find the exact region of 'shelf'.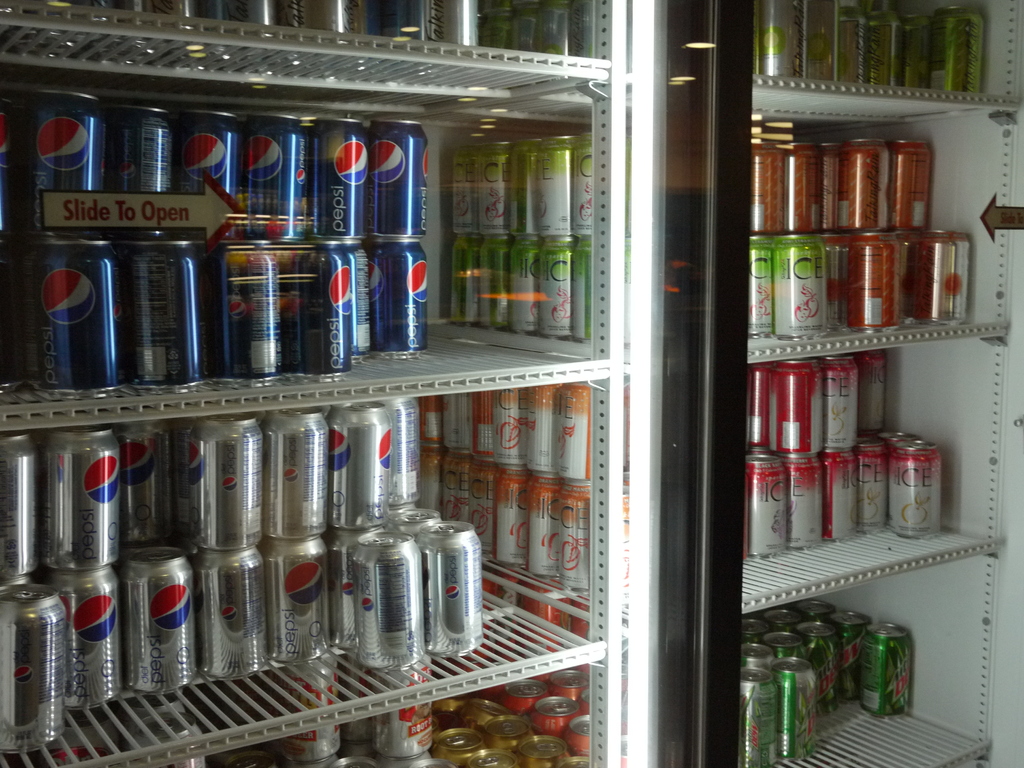
Exact region: Rect(1, 373, 614, 767).
